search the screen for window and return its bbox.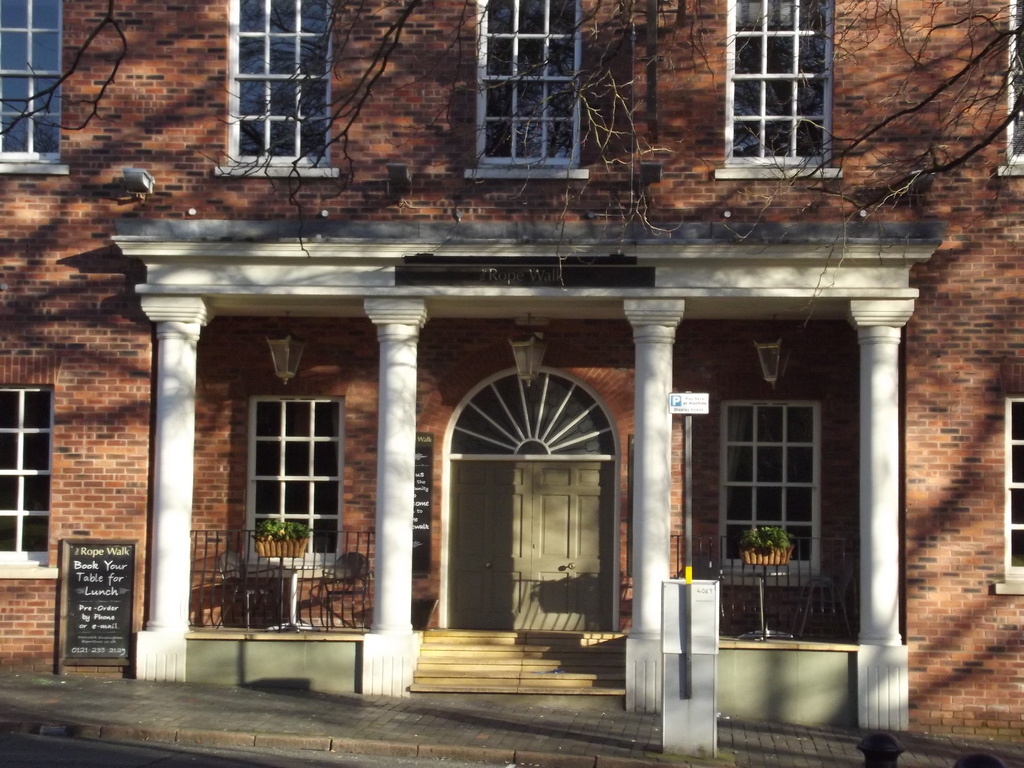
Found: [left=1, top=378, right=56, bottom=581].
